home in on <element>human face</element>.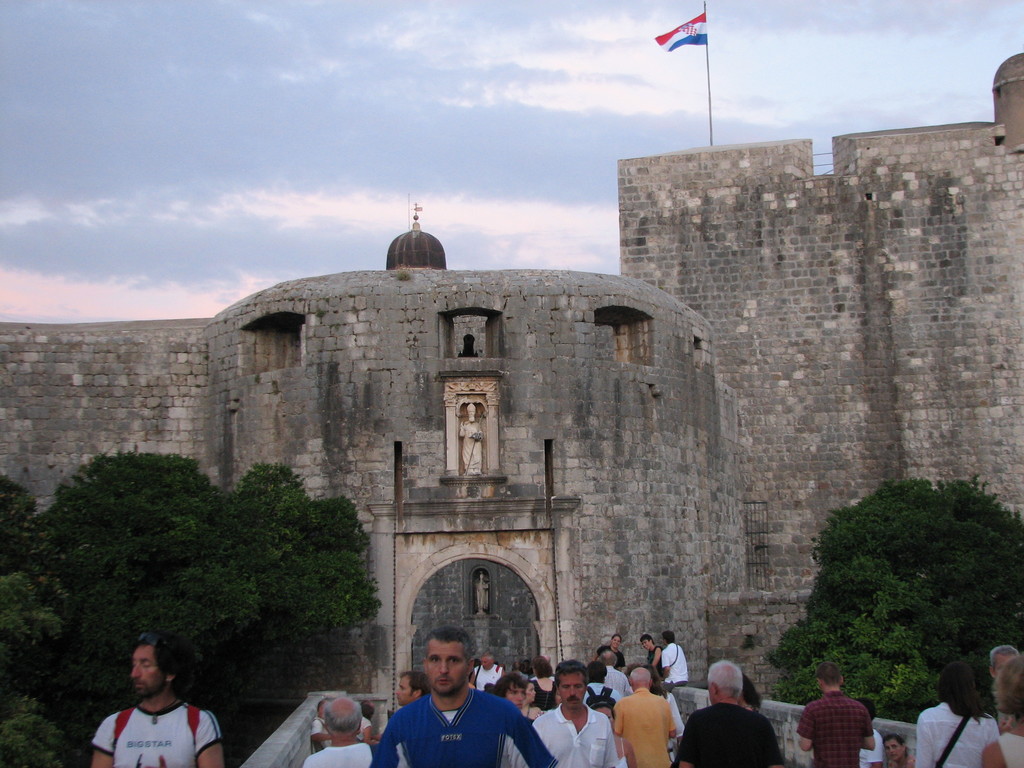
Homed in at BBox(396, 679, 413, 709).
